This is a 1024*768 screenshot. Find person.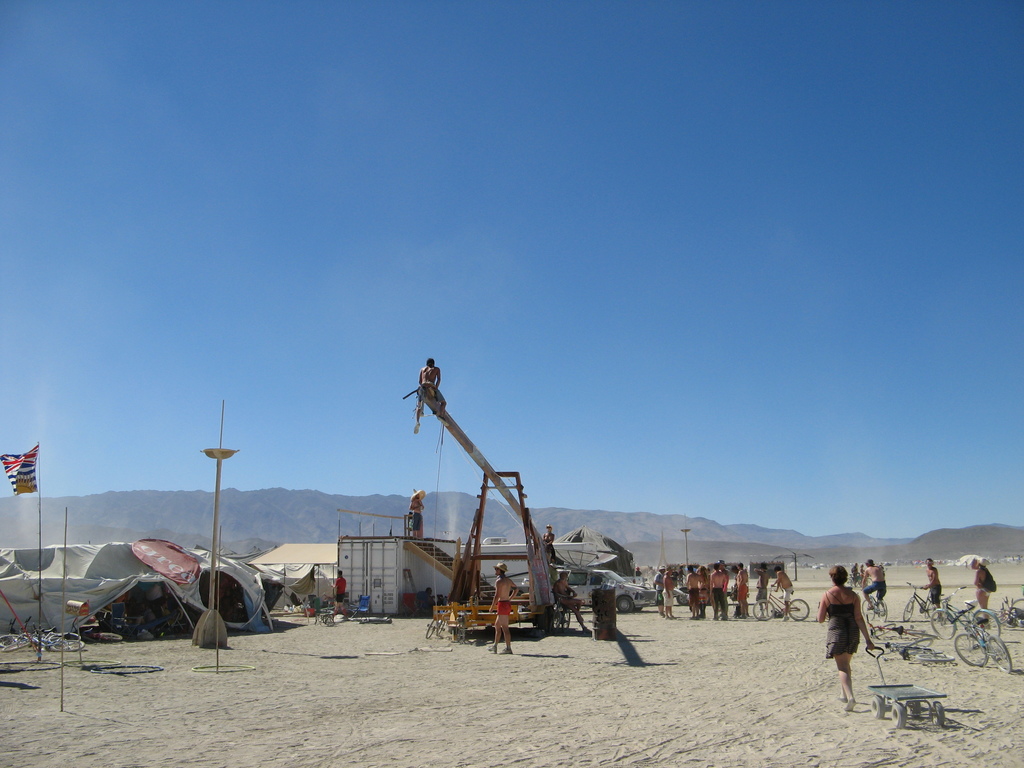
Bounding box: l=735, t=563, r=748, b=615.
